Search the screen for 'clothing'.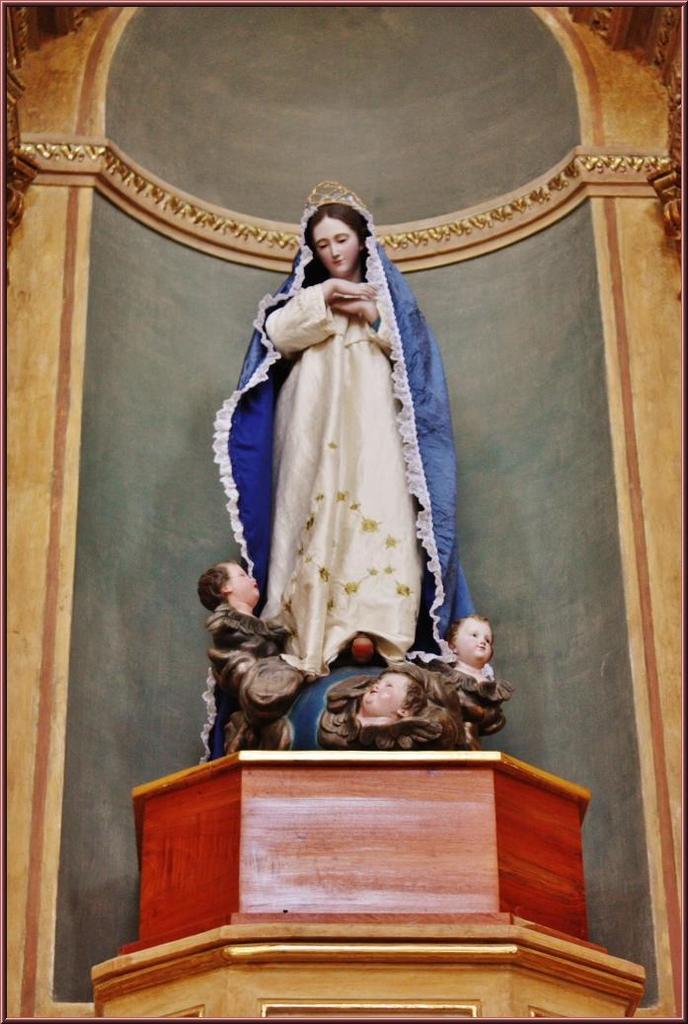
Found at (left=224, top=198, right=455, bottom=688).
